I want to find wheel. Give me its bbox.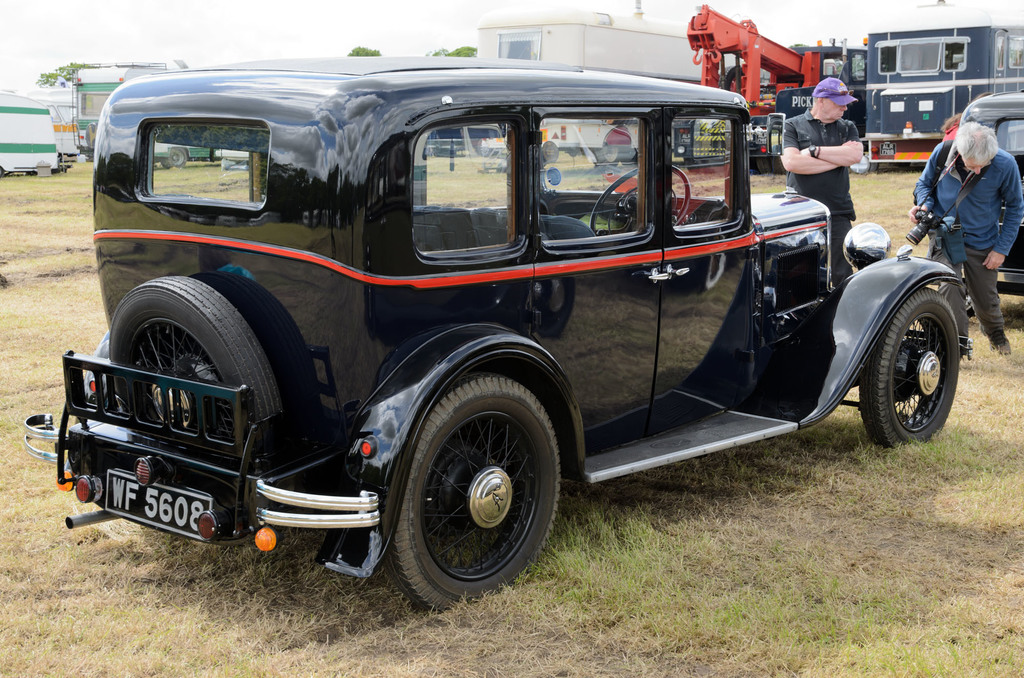
<region>390, 373, 559, 597</region>.
